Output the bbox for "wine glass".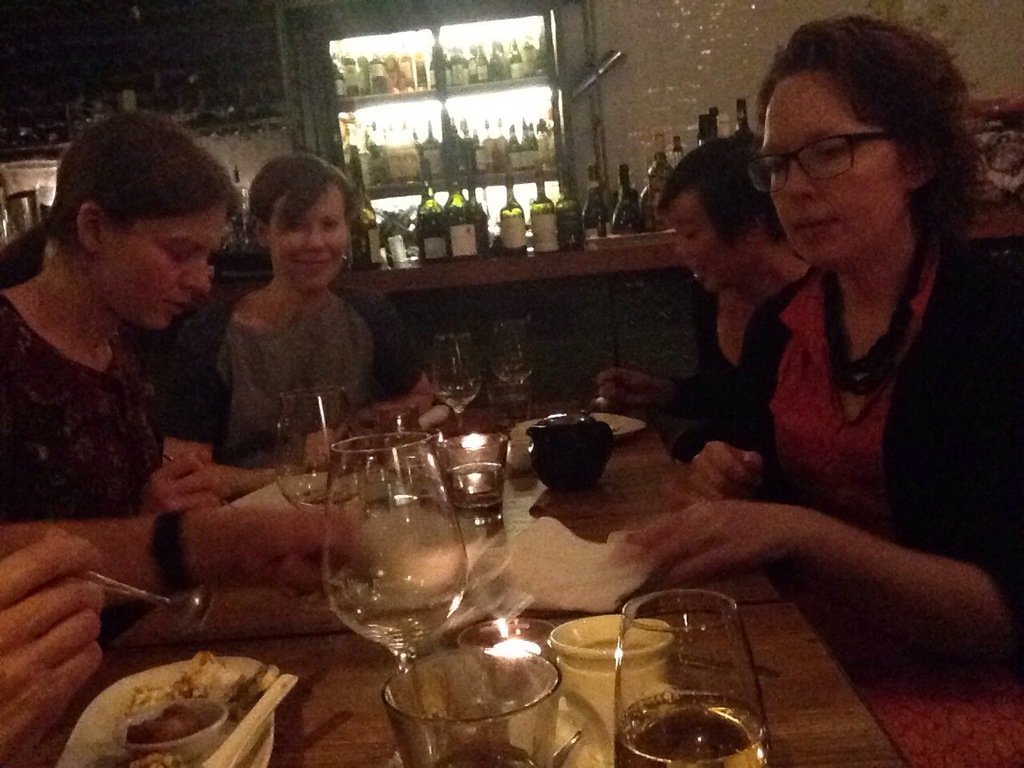
426 334 474 438.
